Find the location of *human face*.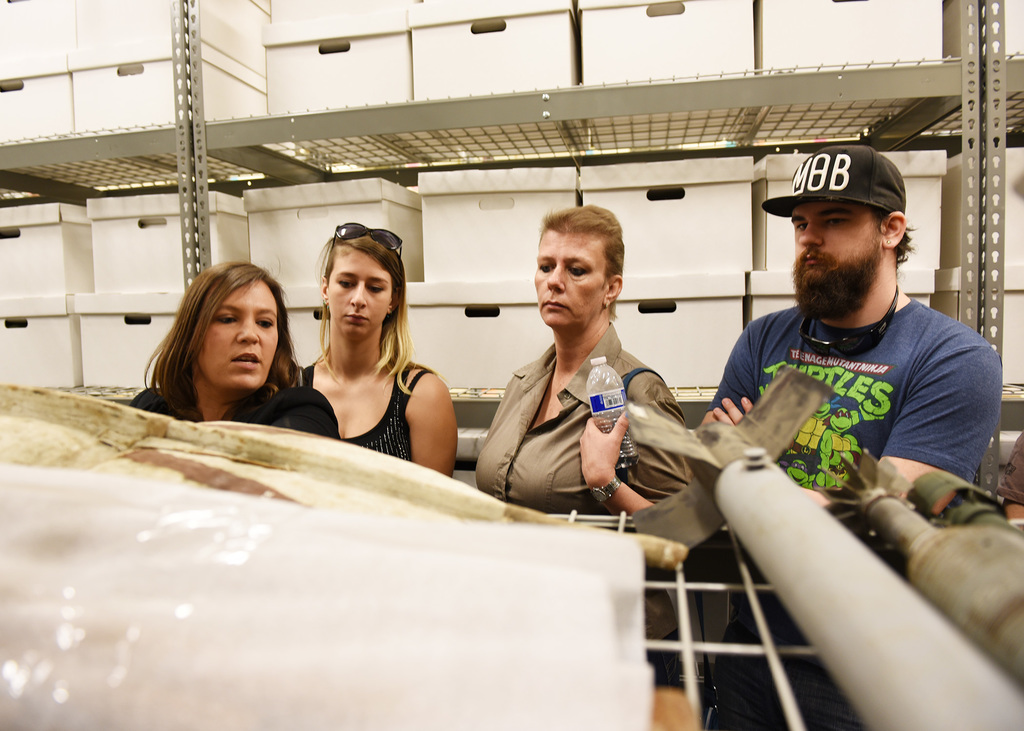
Location: box(529, 229, 608, 332).
